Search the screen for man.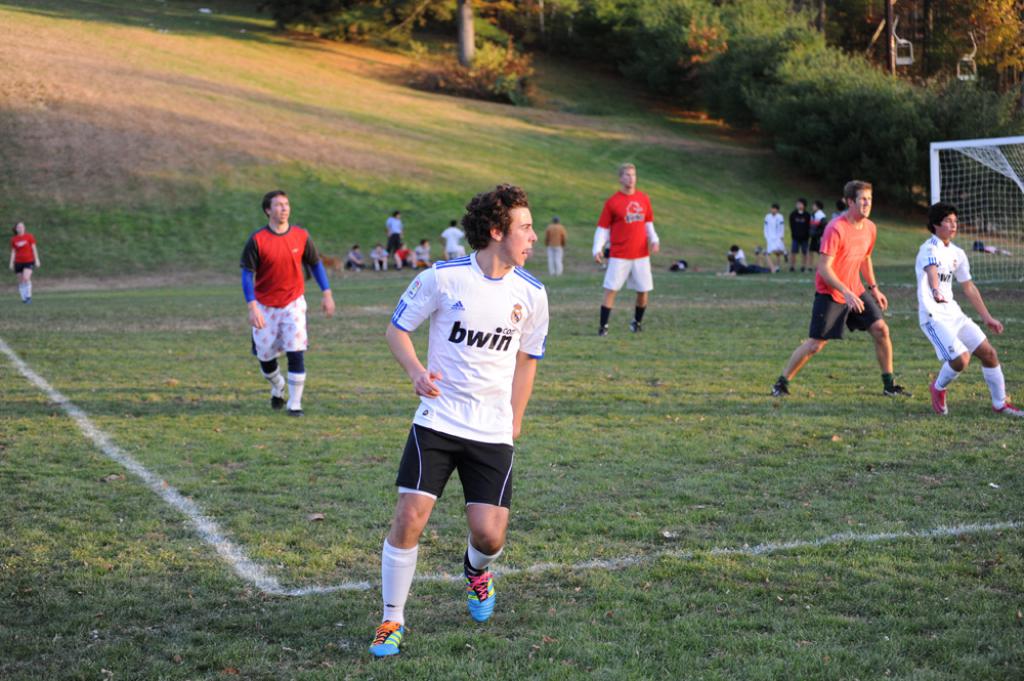
Found at select_region(367, 184, 551, 656).
